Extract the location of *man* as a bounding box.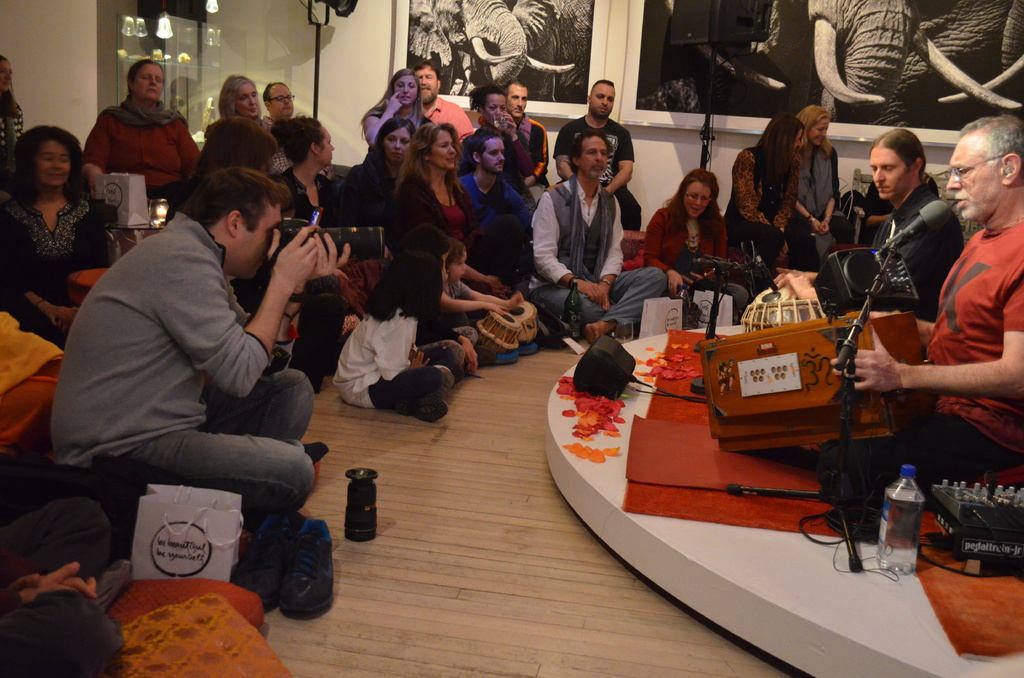
x1=828, y1=119, x2=1023, y2=492.
